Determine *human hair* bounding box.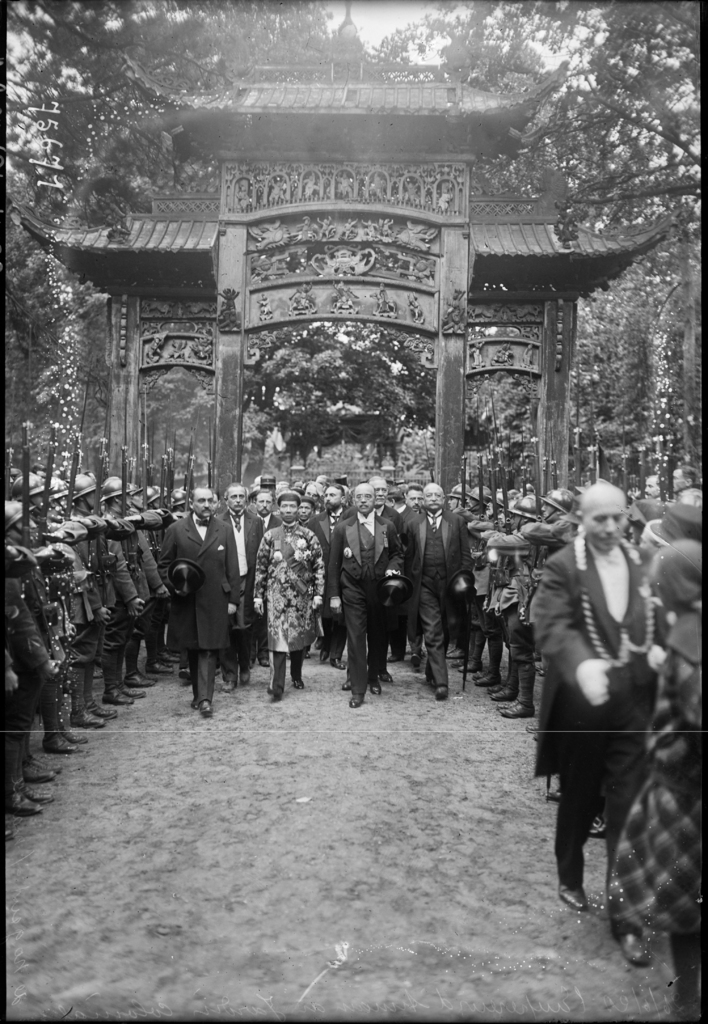
Determined: locate(674, 462, 693, 483).
